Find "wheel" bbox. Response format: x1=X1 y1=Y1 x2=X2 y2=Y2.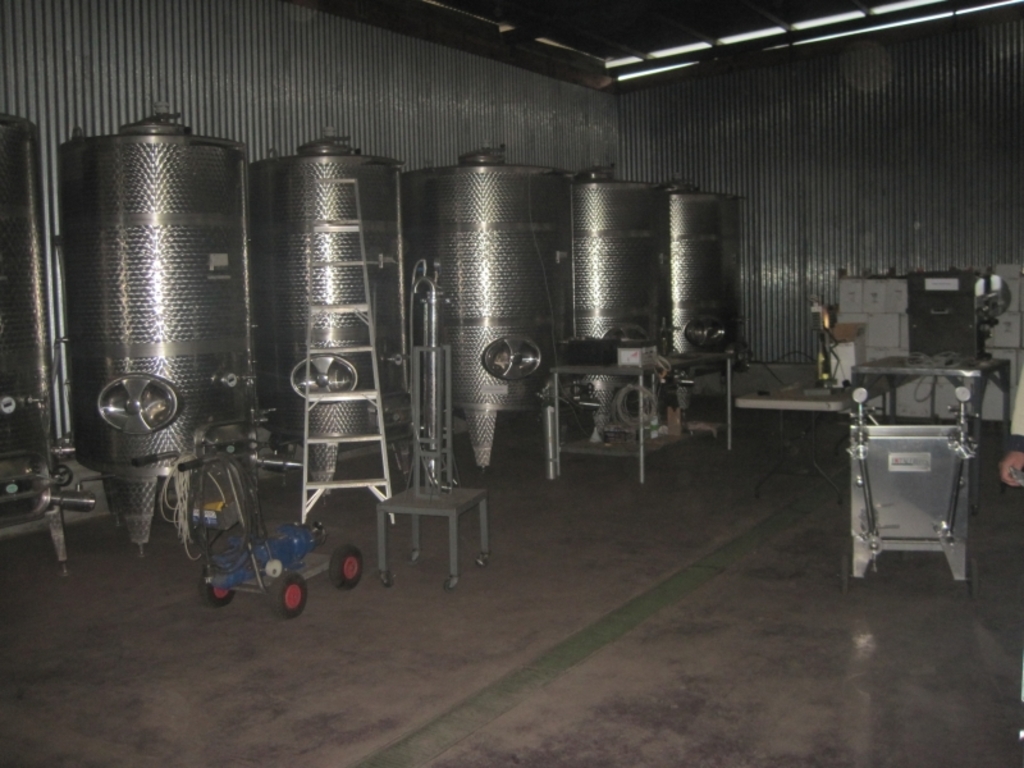
x1=330 y1=548 x2=364 y2=594.
